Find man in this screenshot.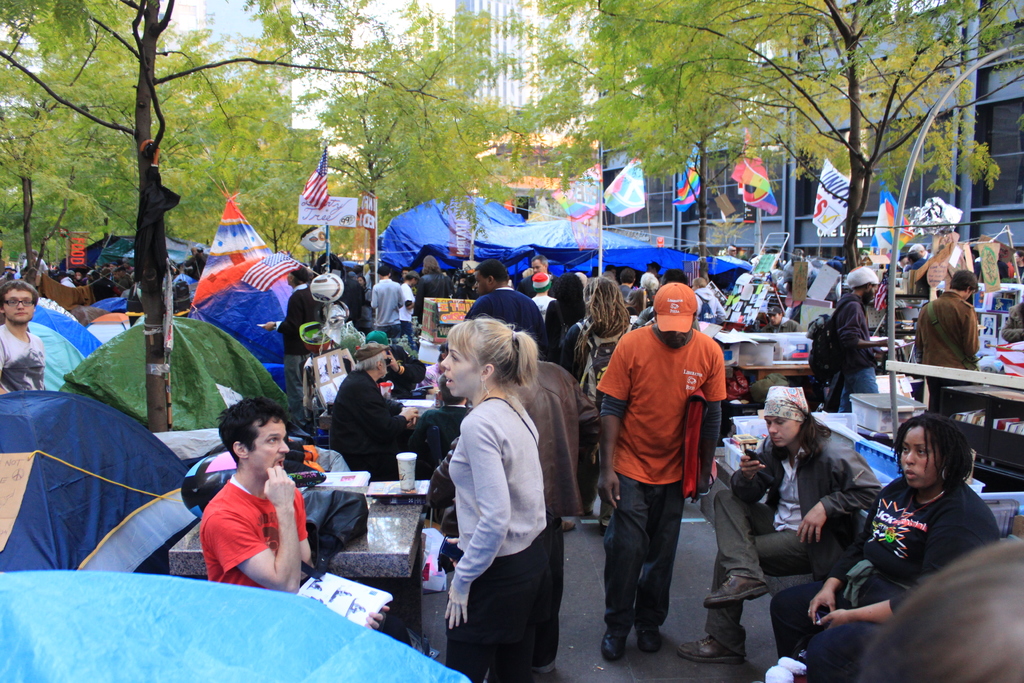
The bounding box for man is crop(364, 263, 405, 348).
